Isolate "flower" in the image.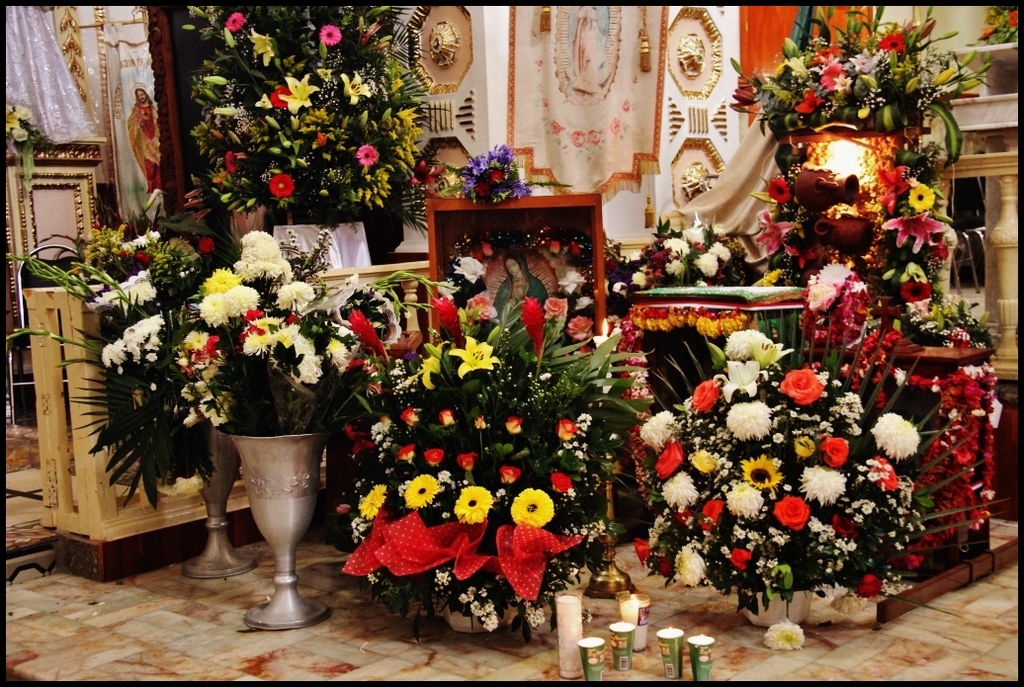
Isolated region: pyautogui.locateOnScreen(427, 450, 446, 470).
